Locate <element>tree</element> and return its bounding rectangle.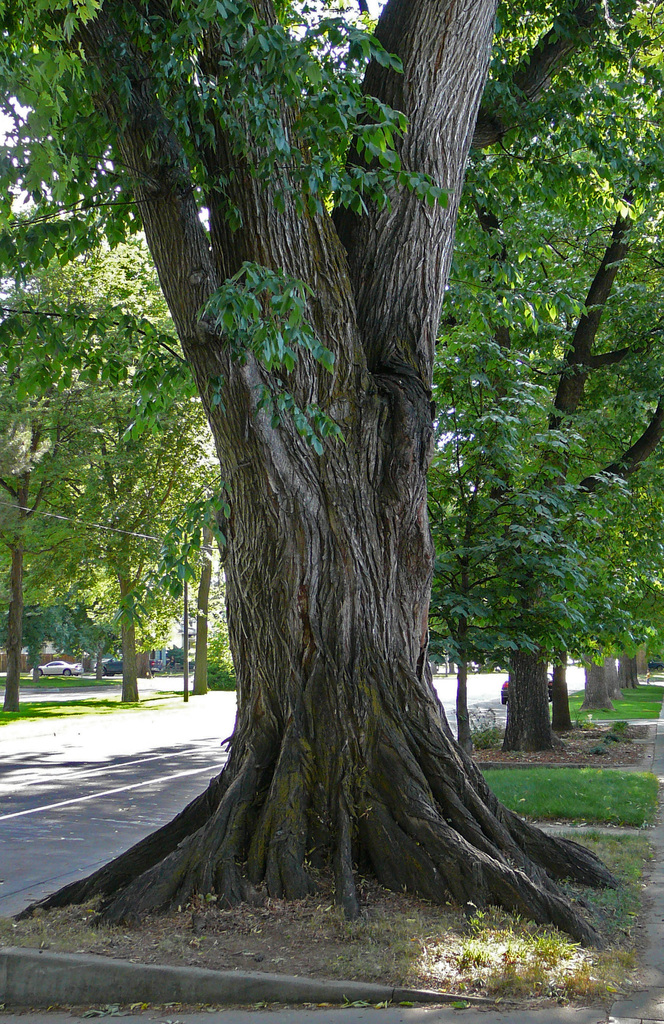
{"x1": 0, "y1": 248, "x2": 113, "y2": 717}.
